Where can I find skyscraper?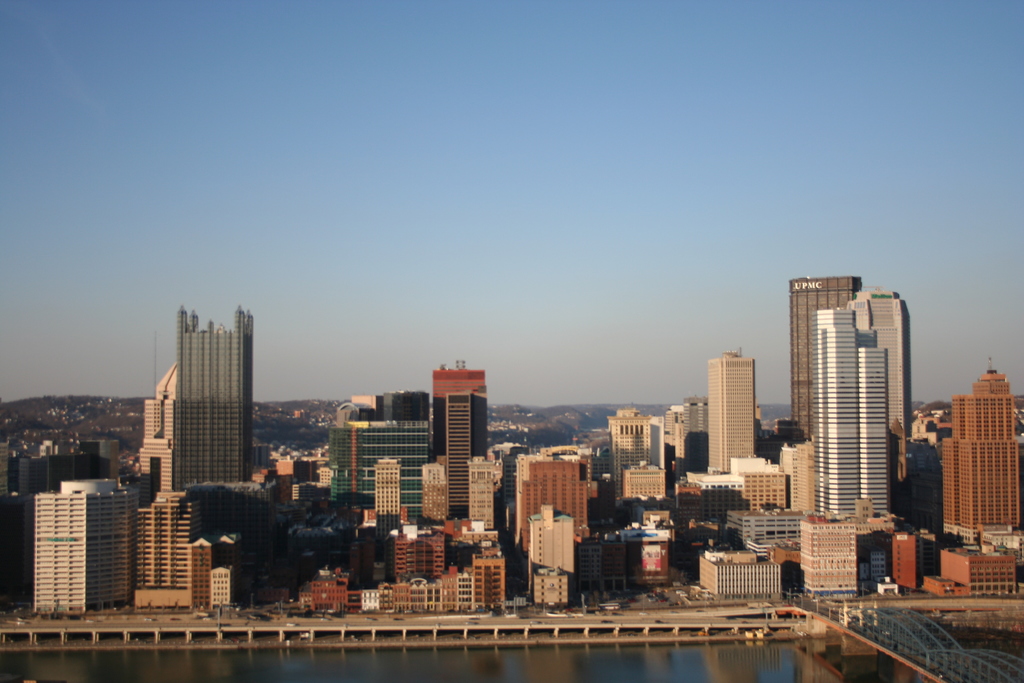
You can find it at x1=457, y1=564, x2=486, y2=608.
